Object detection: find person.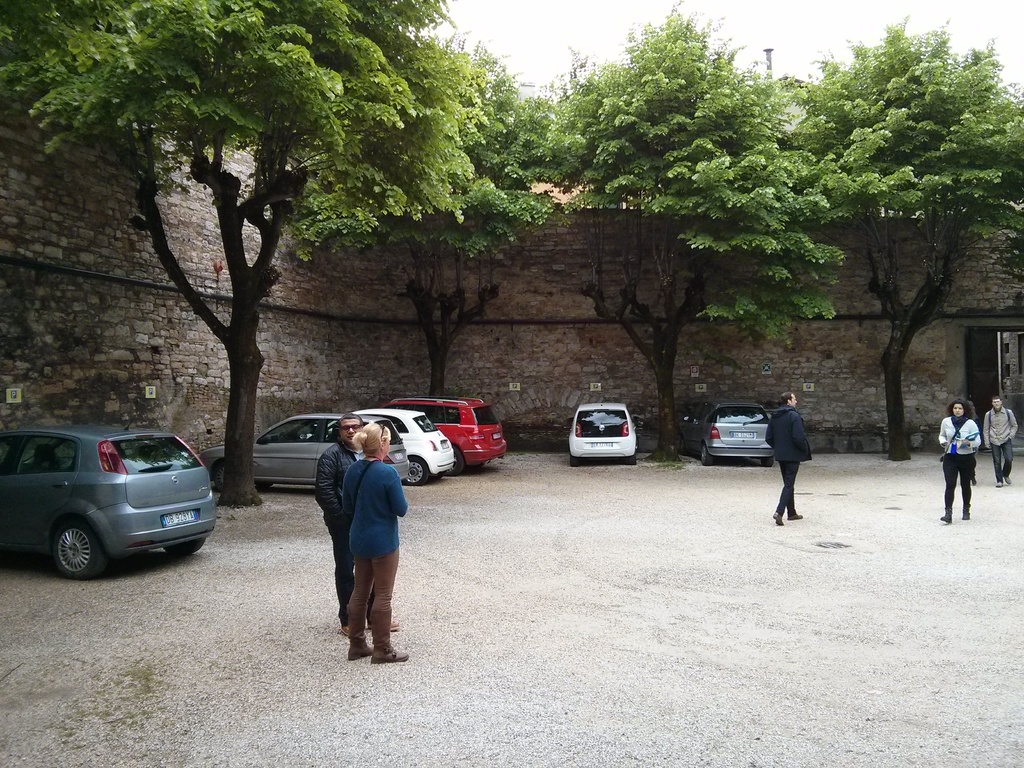
x1=930 y1=401 x2=980 y2=527.
